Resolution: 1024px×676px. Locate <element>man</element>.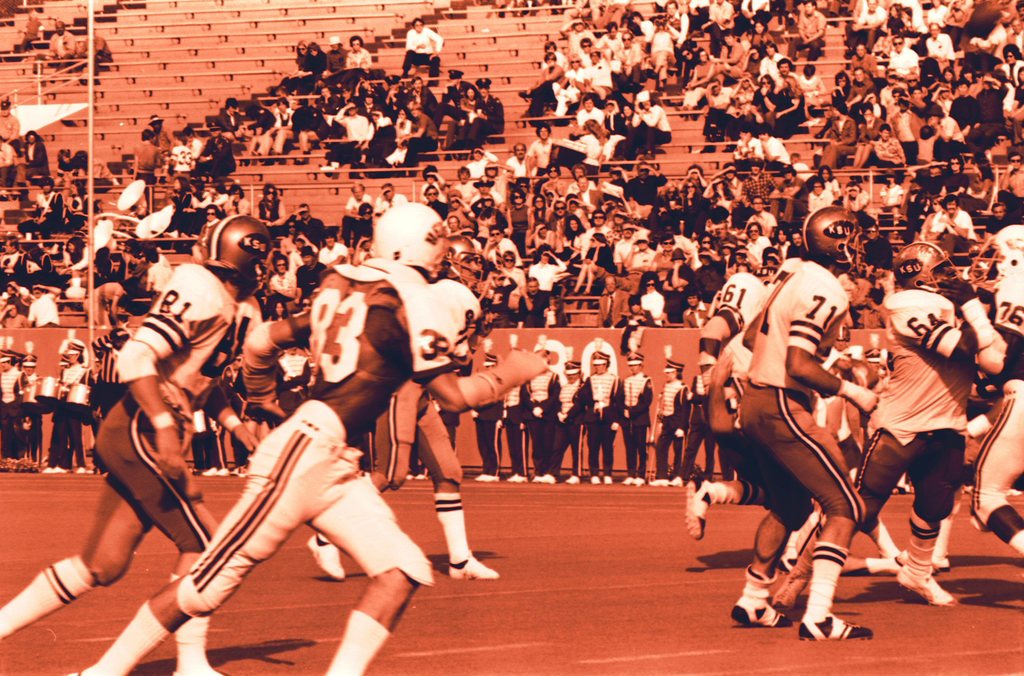
[348,181,369,218].
